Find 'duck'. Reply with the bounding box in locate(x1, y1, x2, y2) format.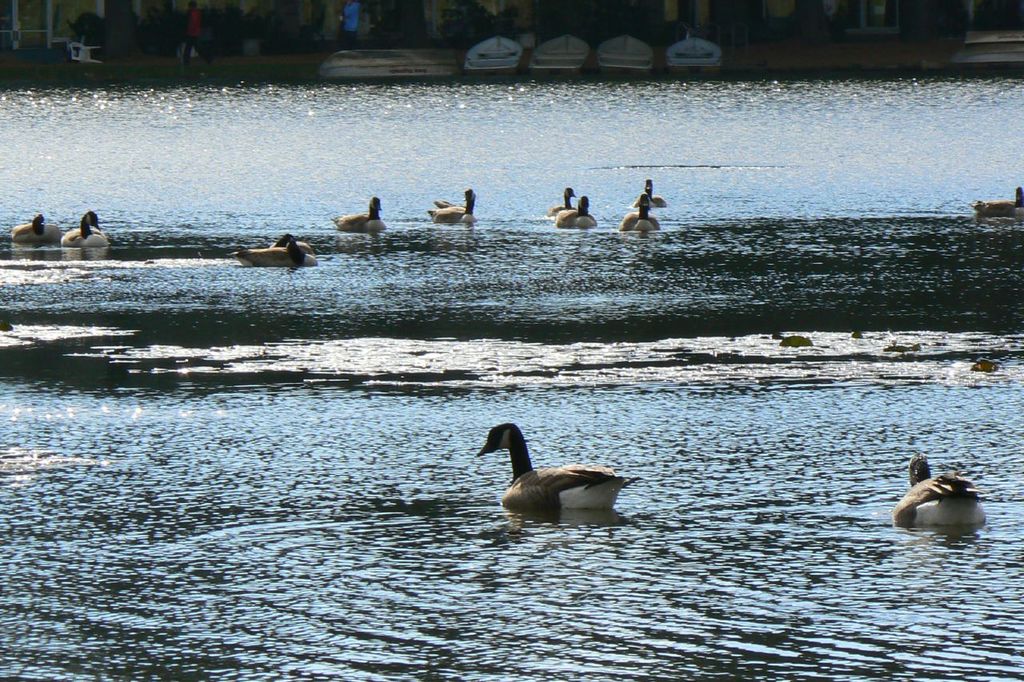
locate(332, 191, 386, 233).
